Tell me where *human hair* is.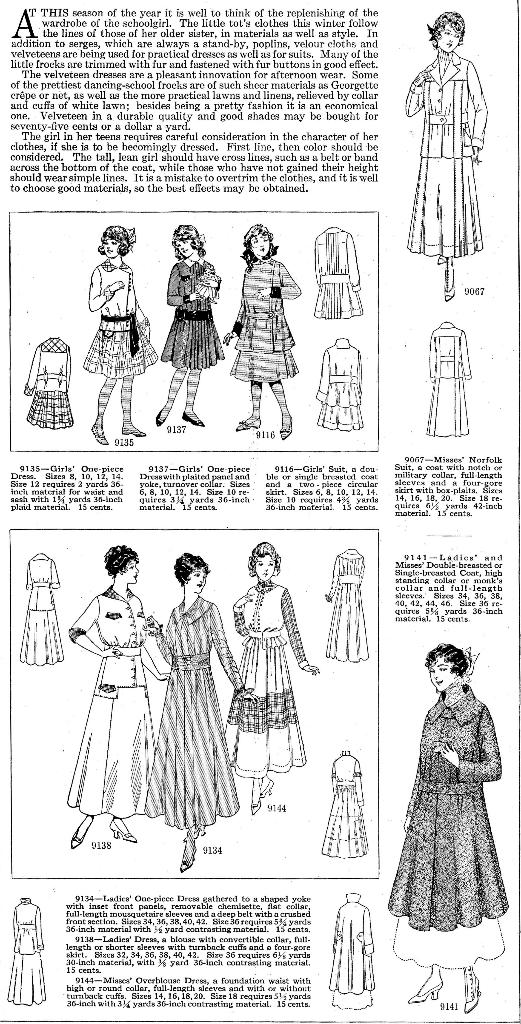
*human hair* is at 426:639:475:678.
